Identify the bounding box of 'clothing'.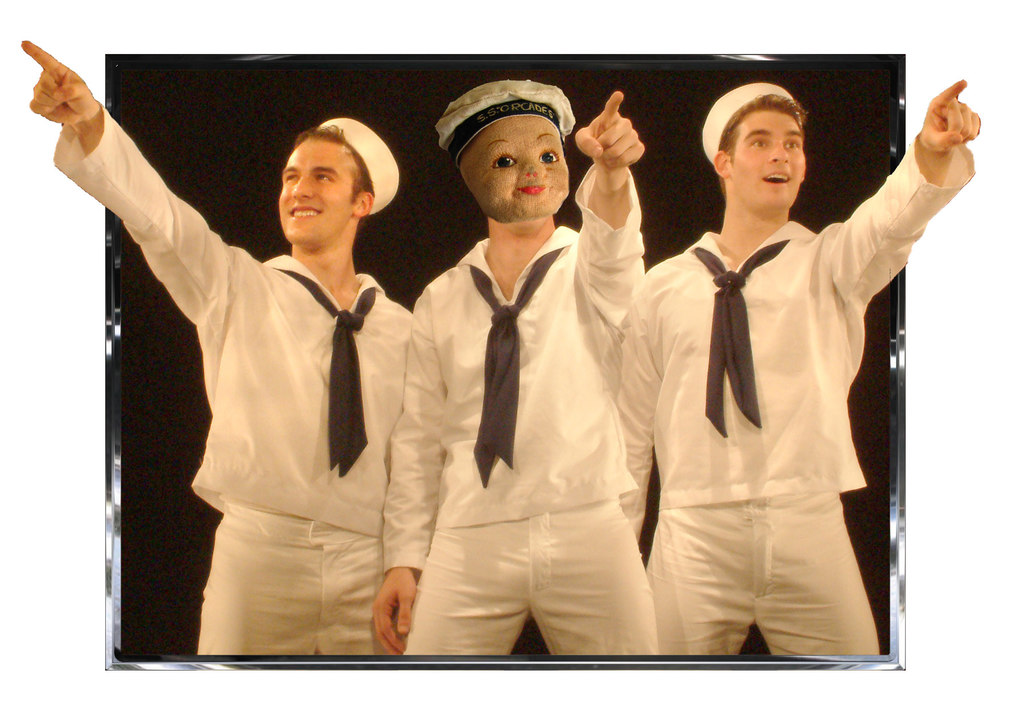
[x1=643, y1=137, x2=938, y2=649].
